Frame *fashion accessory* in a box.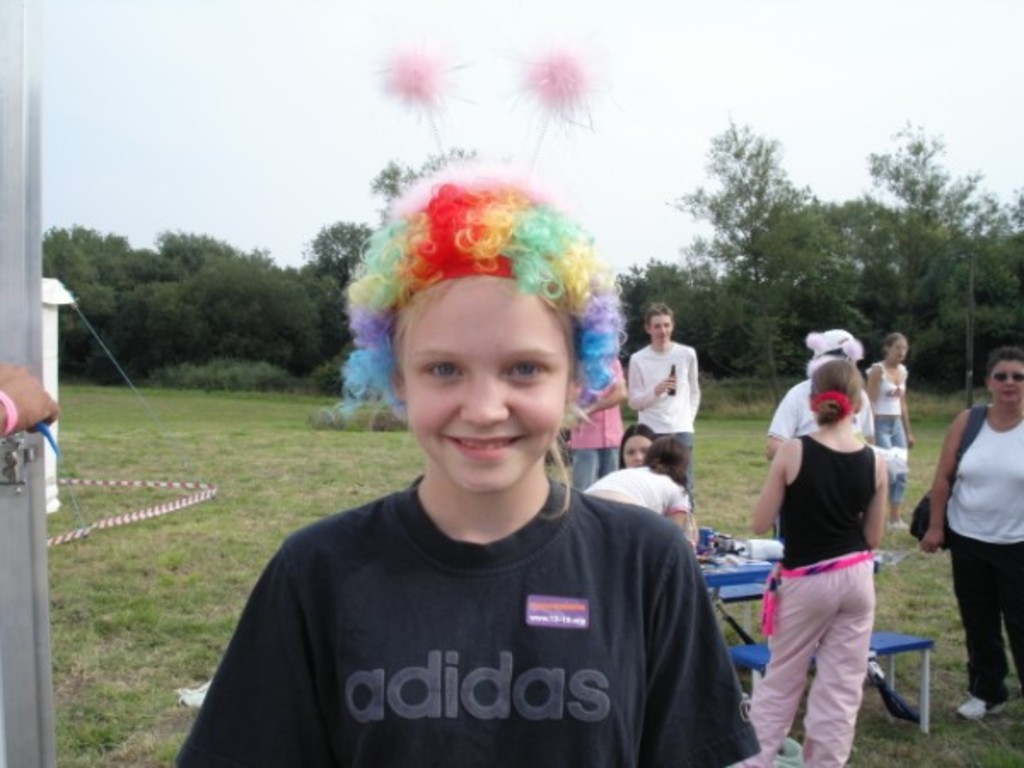
detection(884, 514, 913, 529).
